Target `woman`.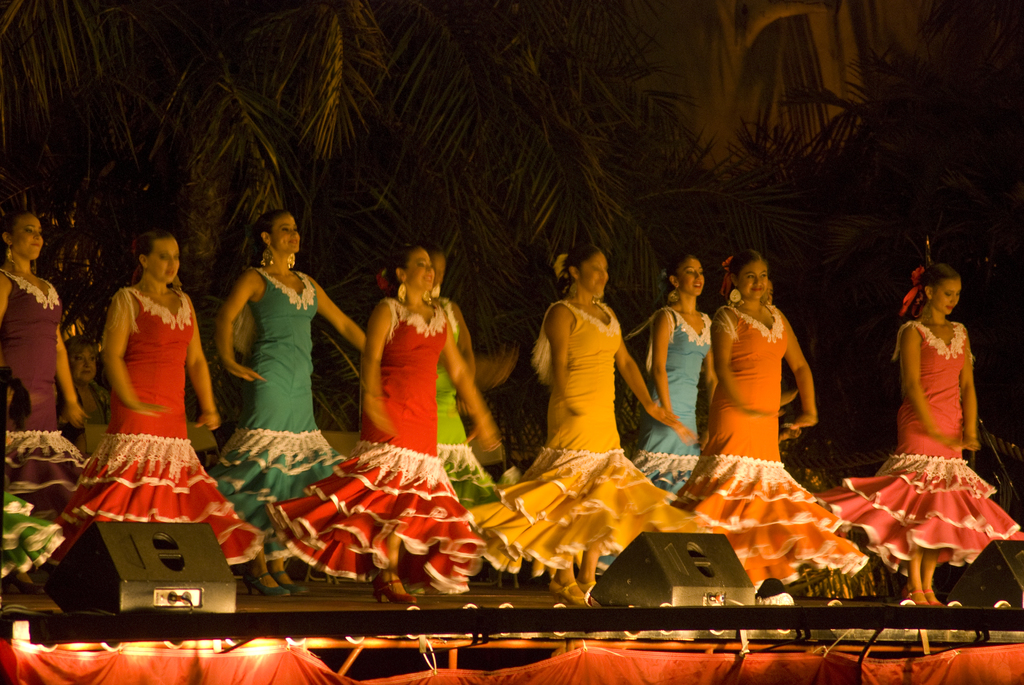
Target region: (265, 247, 504, 606).
